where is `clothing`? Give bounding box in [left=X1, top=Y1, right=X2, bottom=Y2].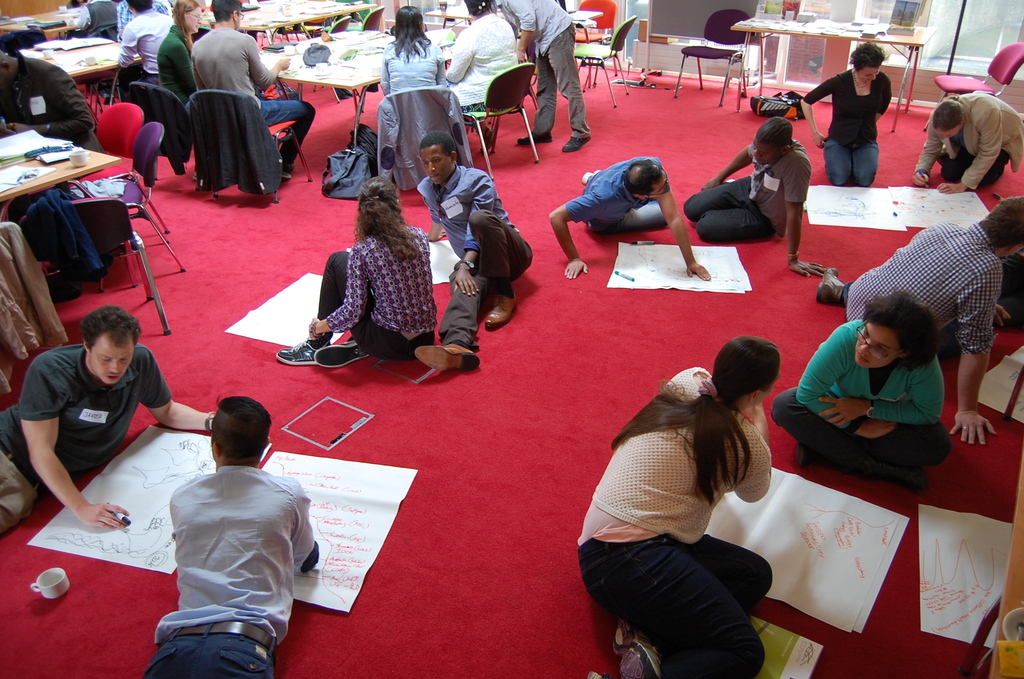
[left=566, top=160, right=674, bottom=238].
